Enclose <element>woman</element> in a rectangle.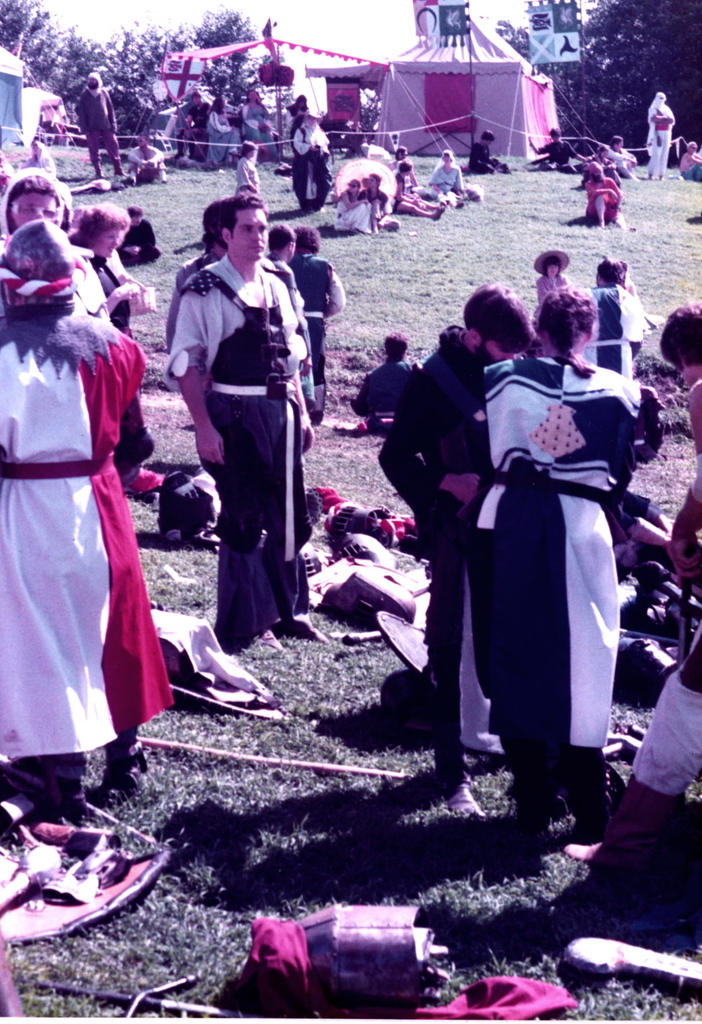
box=[201, 93, 239, 168].
